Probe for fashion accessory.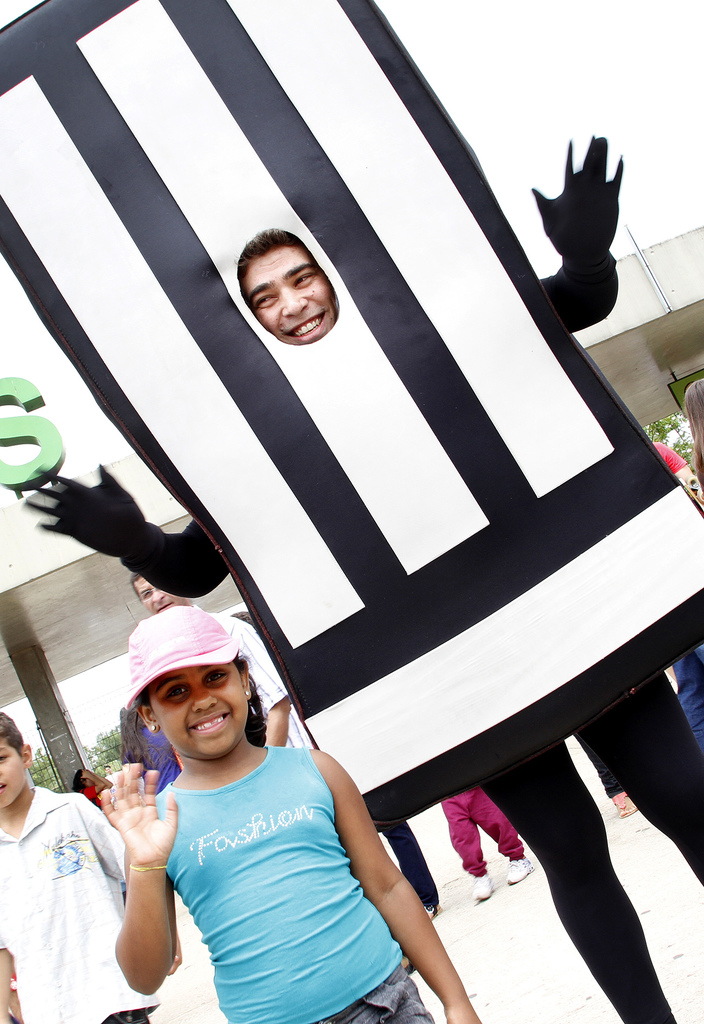
Probe result: (120, 603, 240, 707).
